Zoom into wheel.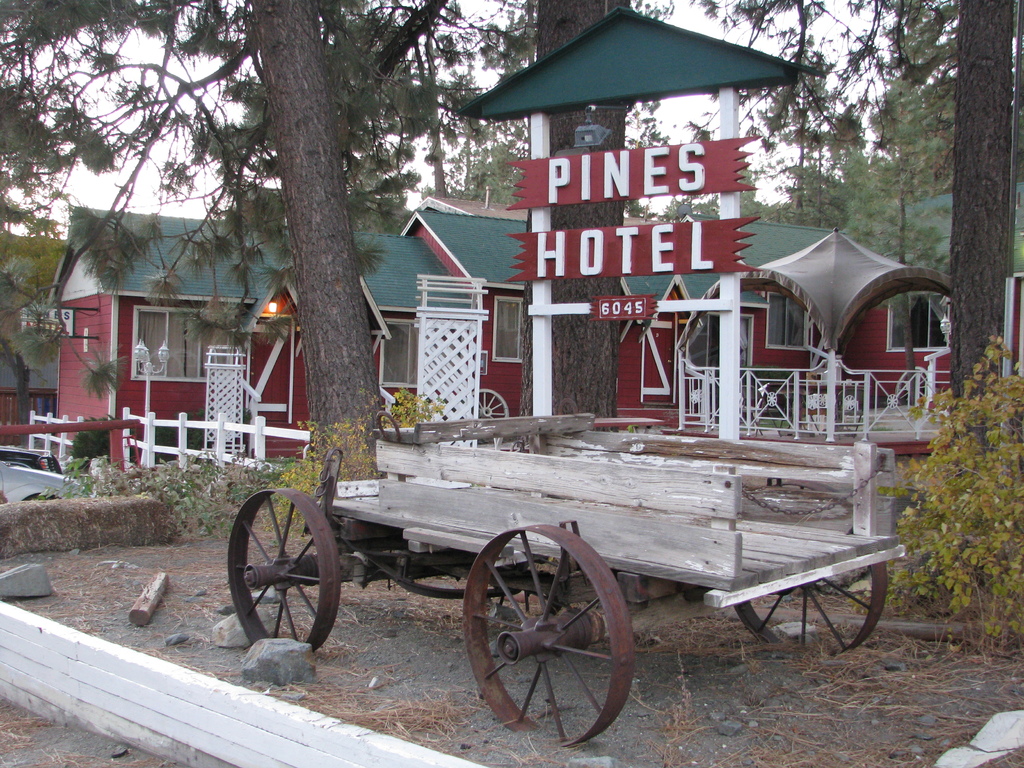
Zoom target: bbox=(462, 523, 636, 745).
